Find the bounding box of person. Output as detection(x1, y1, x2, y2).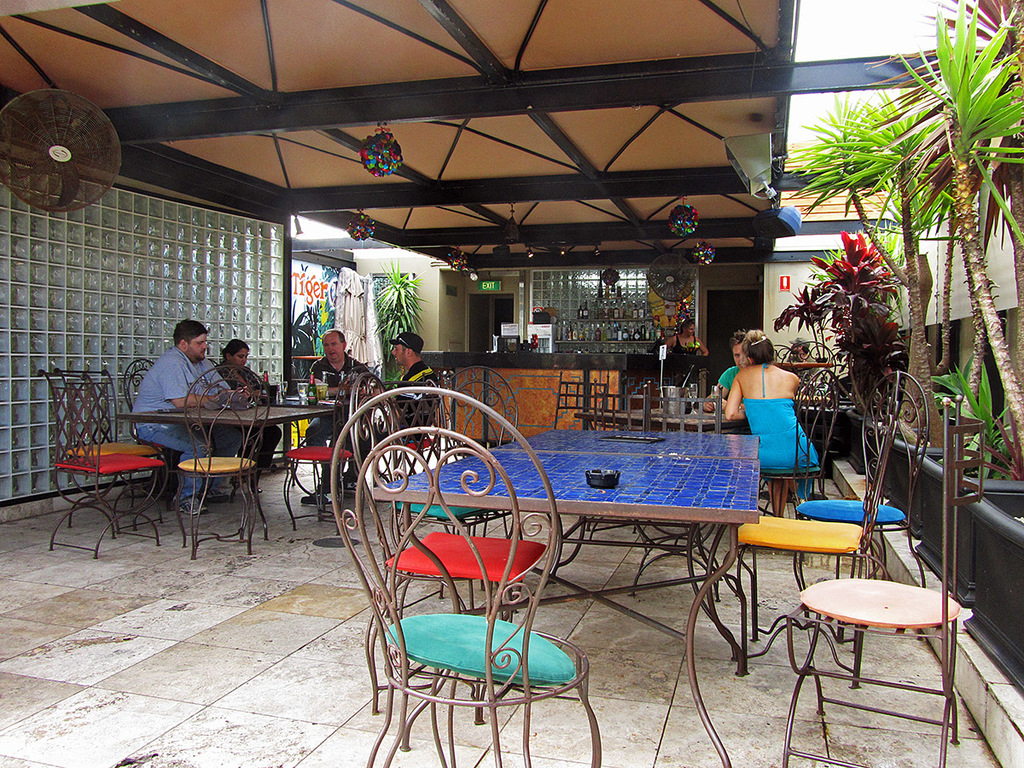
detection(304, 329, 440, 503).
